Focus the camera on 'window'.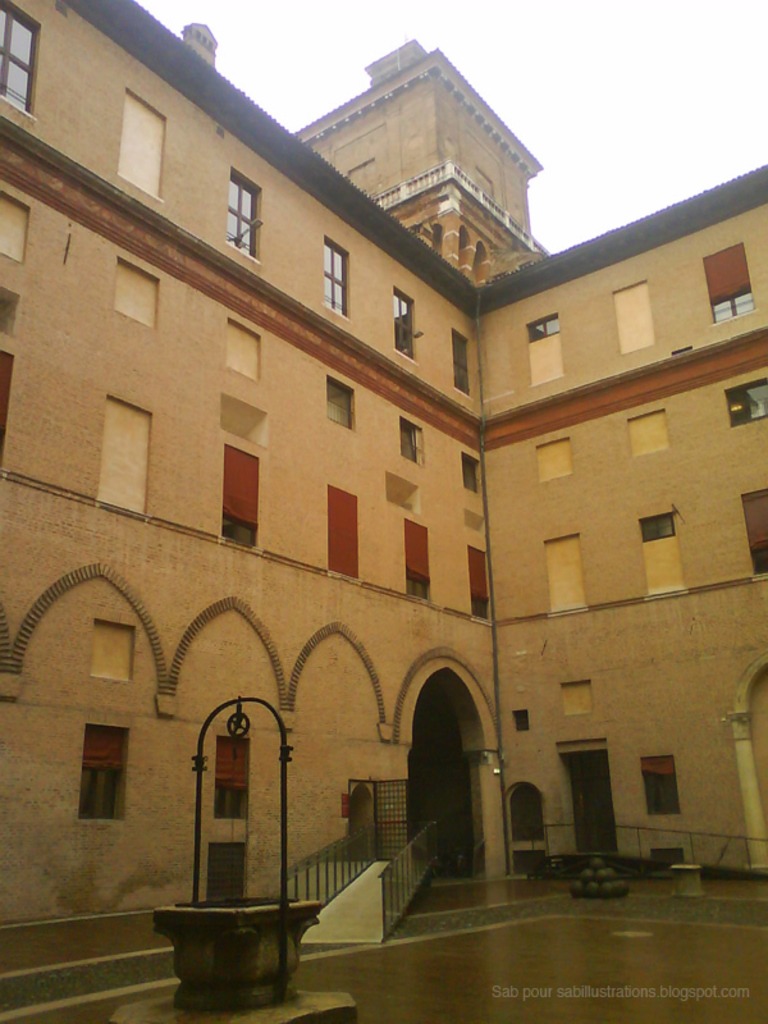
Focus region: select_region(451, 326, 471, 394).
